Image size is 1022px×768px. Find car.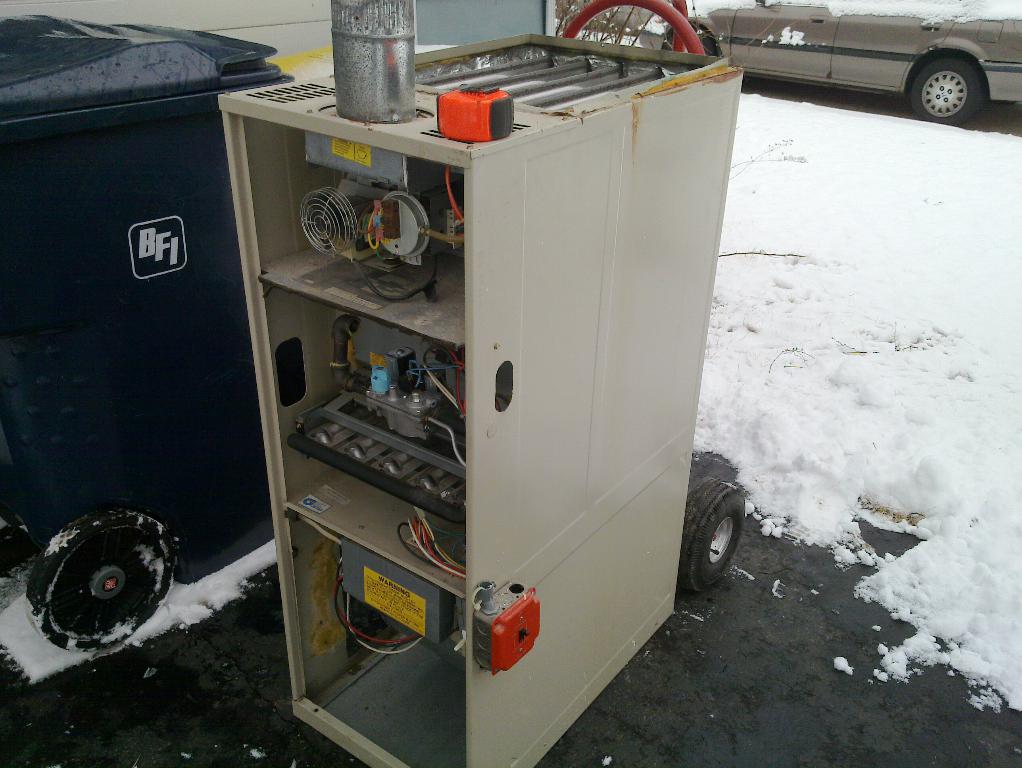
pyautogui.locateOnScreen(720, 4, 1021, 116).
